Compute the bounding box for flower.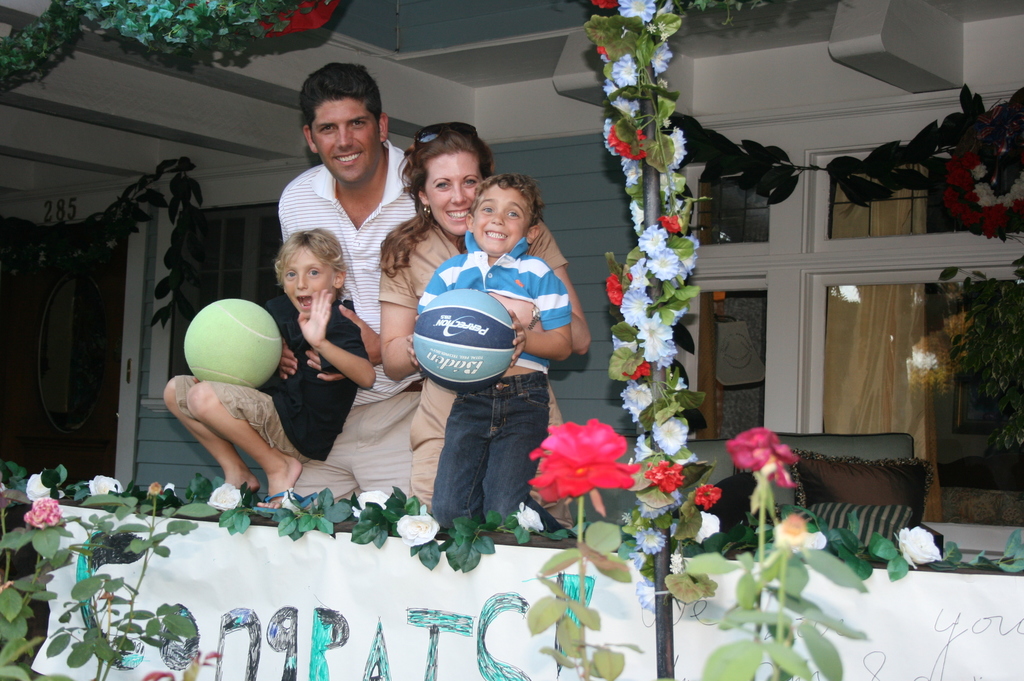
(348, 488, 387, 520).
